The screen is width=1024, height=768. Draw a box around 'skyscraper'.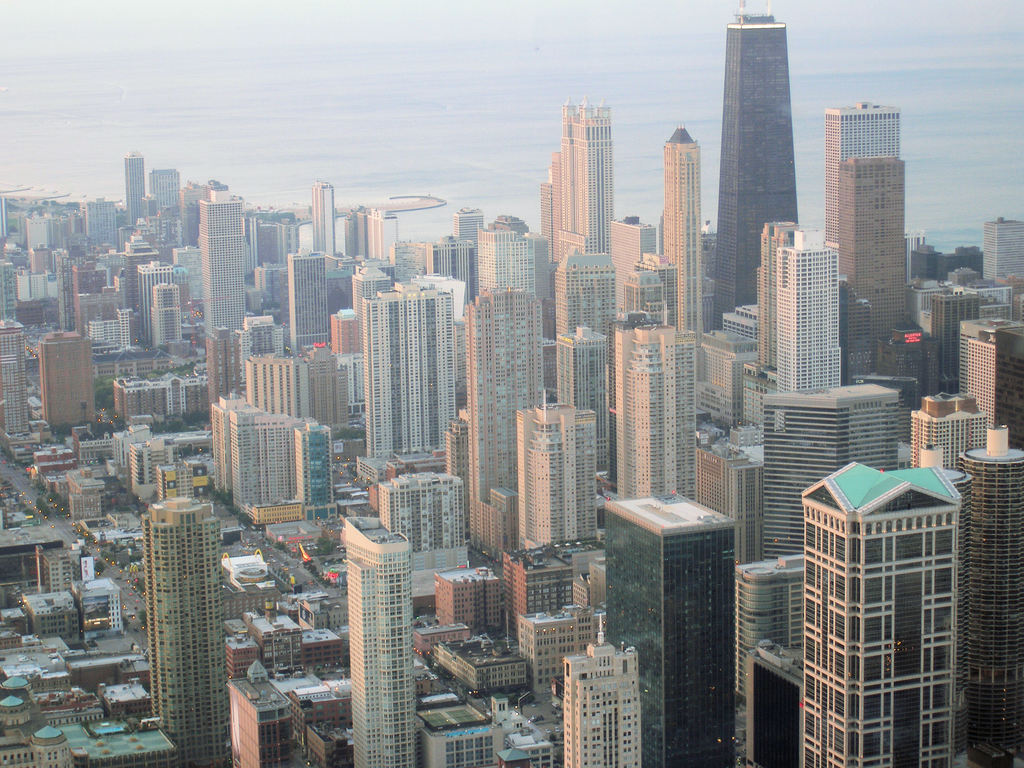
BBox(618, 315, 696, 504).
